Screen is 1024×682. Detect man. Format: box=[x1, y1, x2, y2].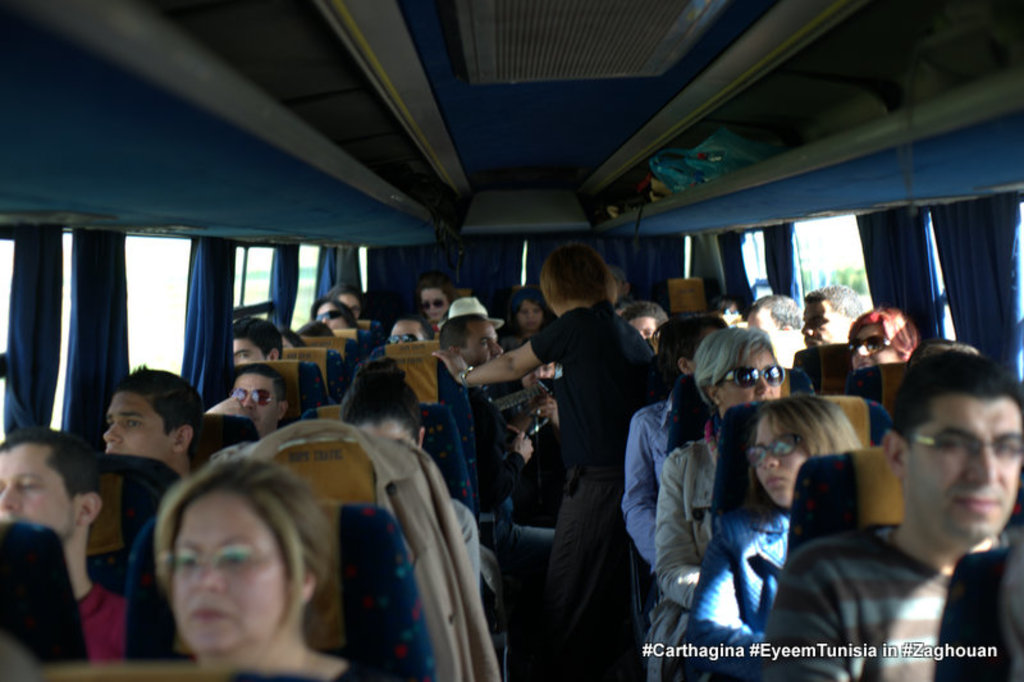
box=[0, 422, 129, 658].
